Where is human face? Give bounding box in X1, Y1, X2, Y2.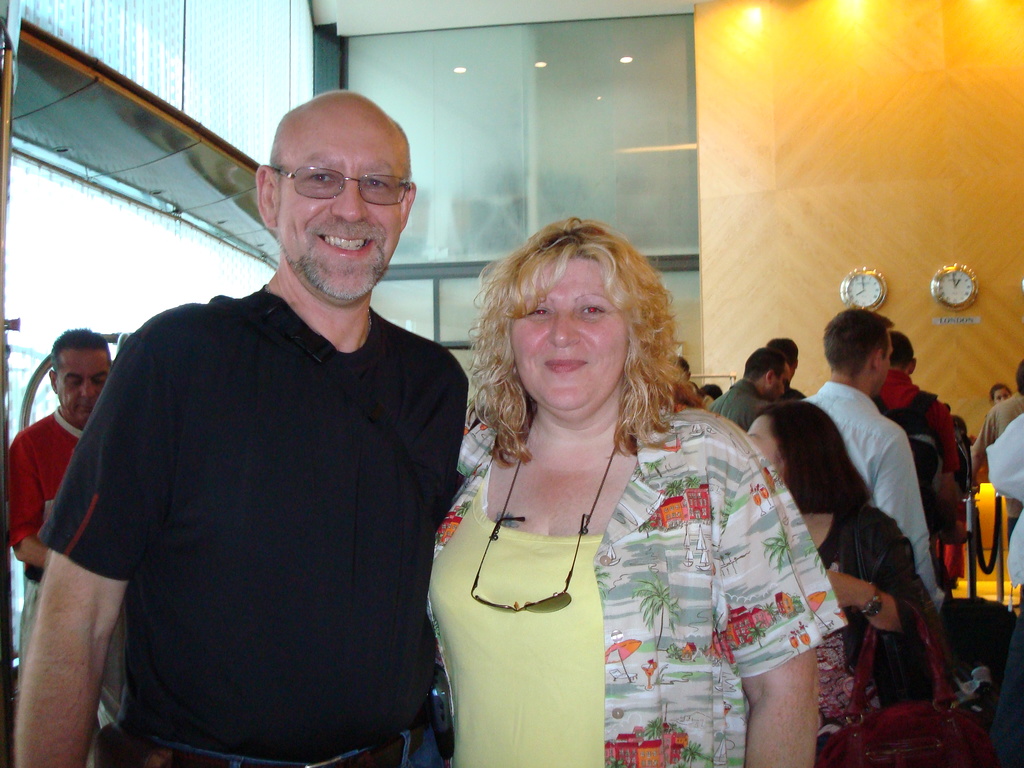
278, 120, 401, 303.
